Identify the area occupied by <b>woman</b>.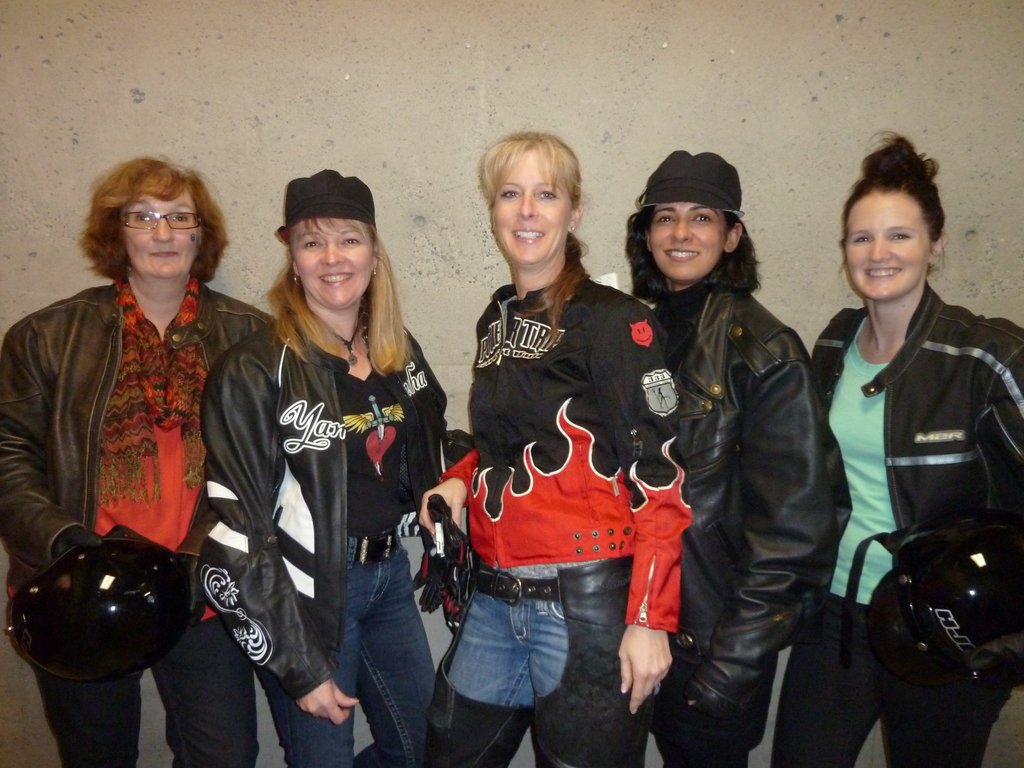
Area: crop(413, 135, 708, 767).
